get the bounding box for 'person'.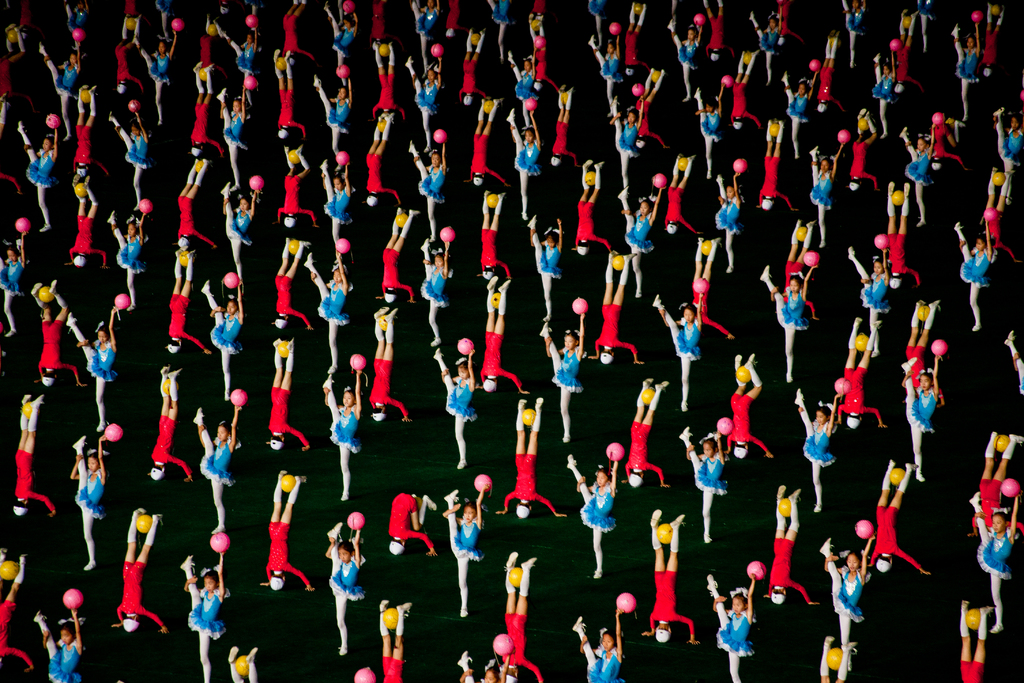
[821,122,964,426].
